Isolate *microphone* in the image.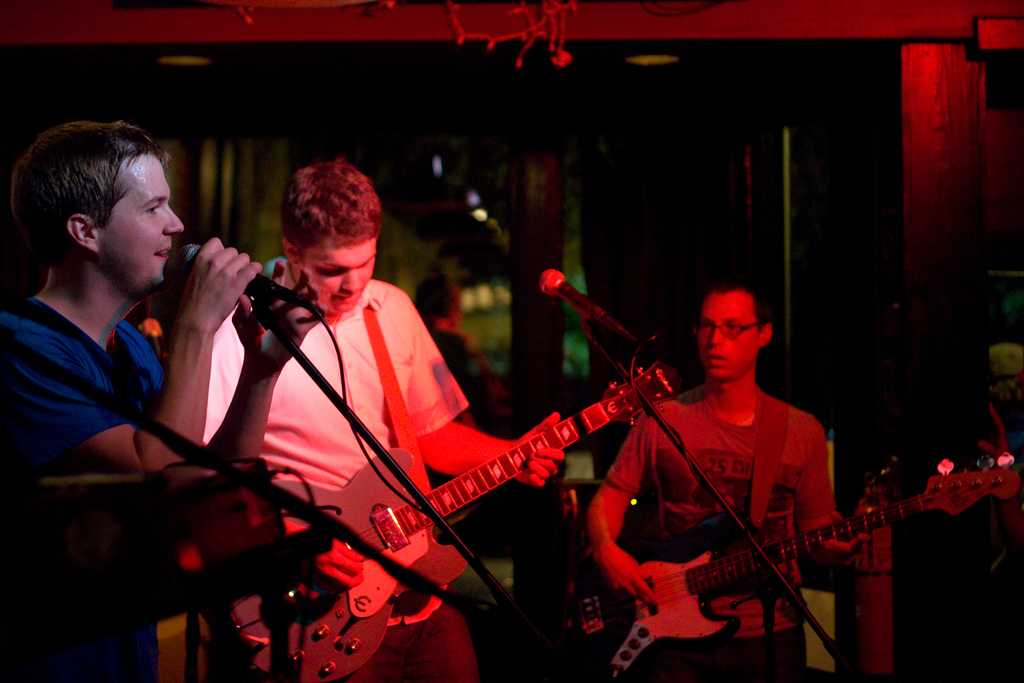
Isolated region: Rect(535, 267, 640, 322).
